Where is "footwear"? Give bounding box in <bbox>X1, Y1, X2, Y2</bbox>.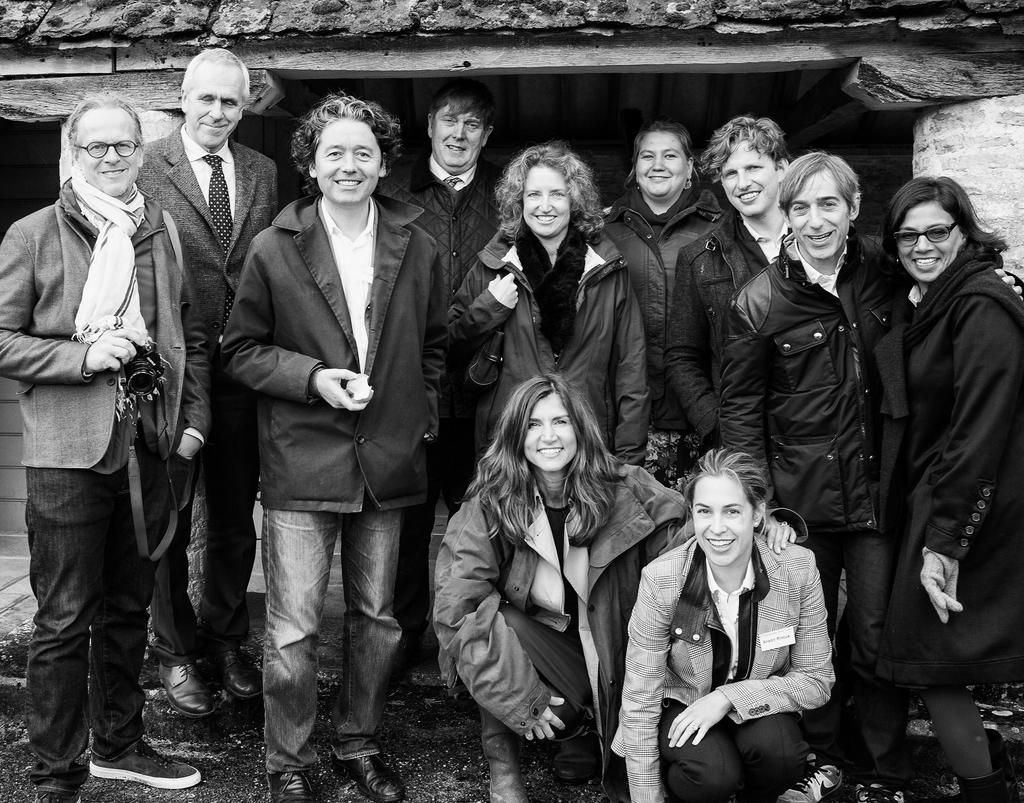
<bbox>855, 783, 905, 802</bbox>.
